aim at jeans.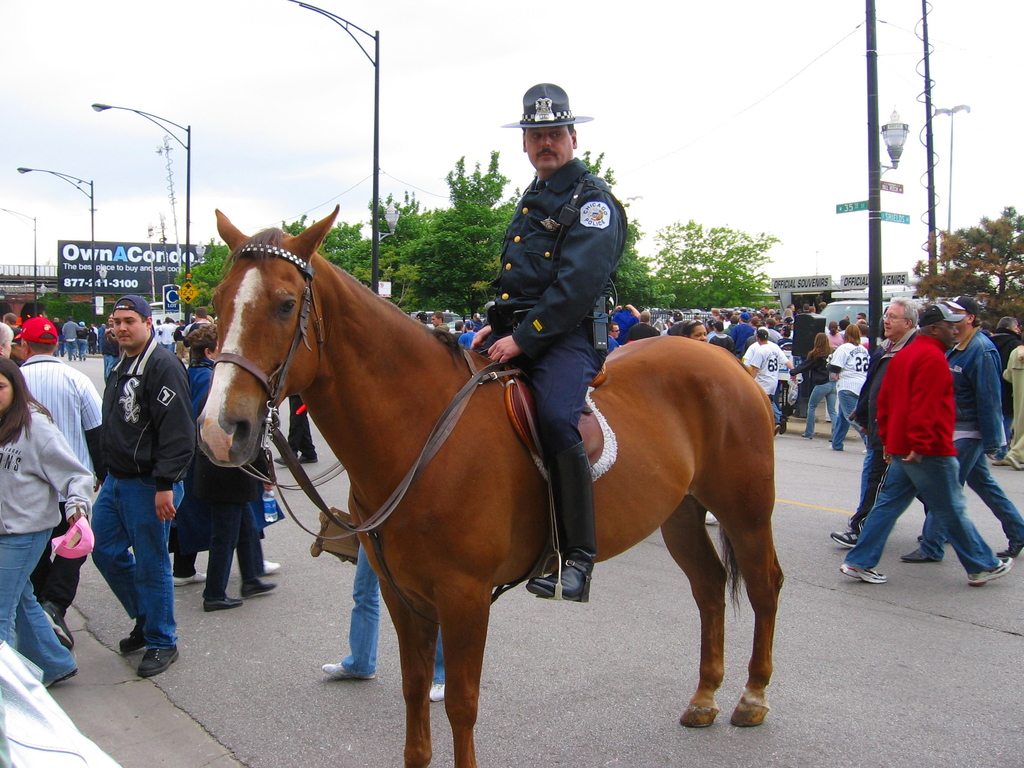
Aimed at bbox(105, 355, 119, 384).
